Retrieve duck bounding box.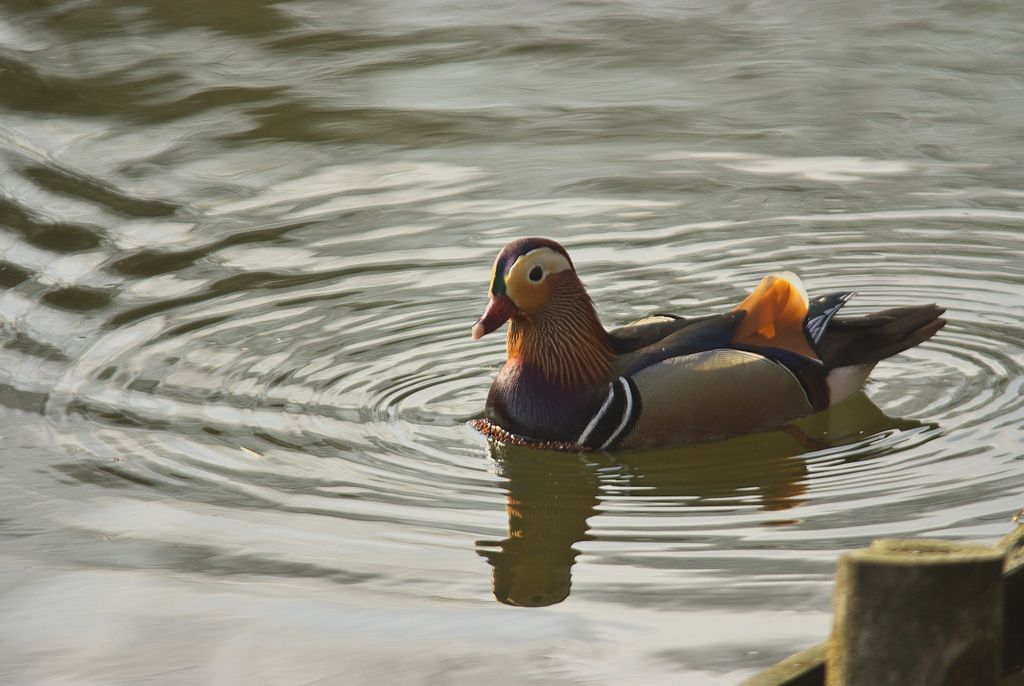
Bounding box: left=469, top=231, right=941, bottom=470.
